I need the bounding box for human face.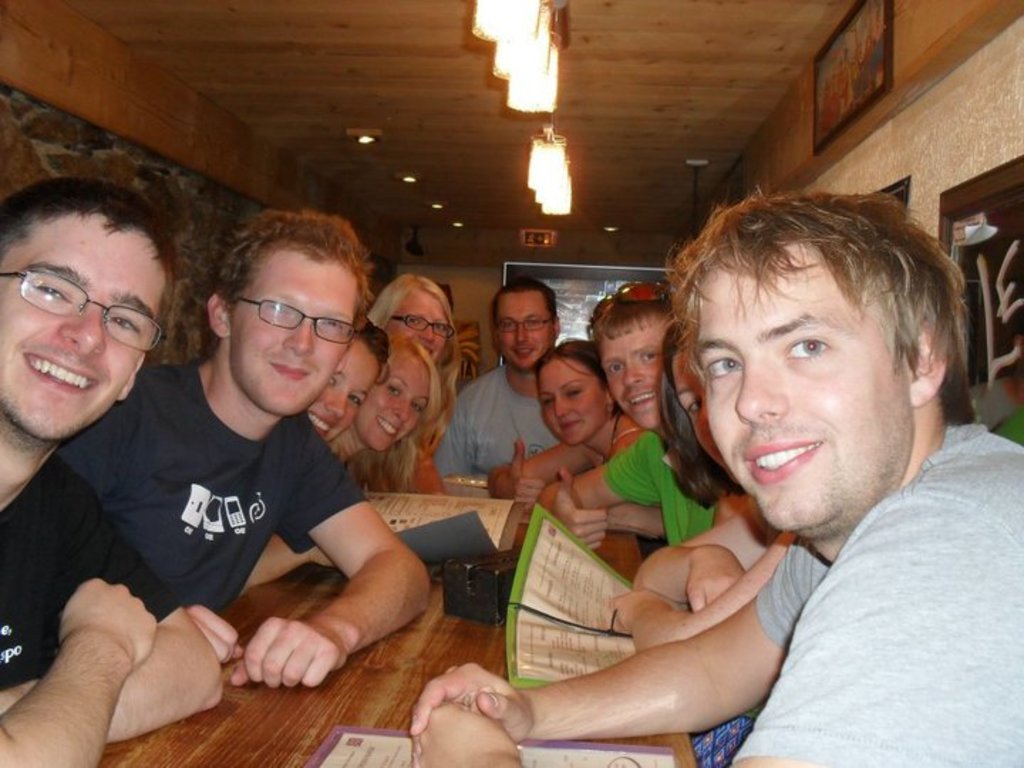
Here it is: l=307, t=338, r=383, b=441.
